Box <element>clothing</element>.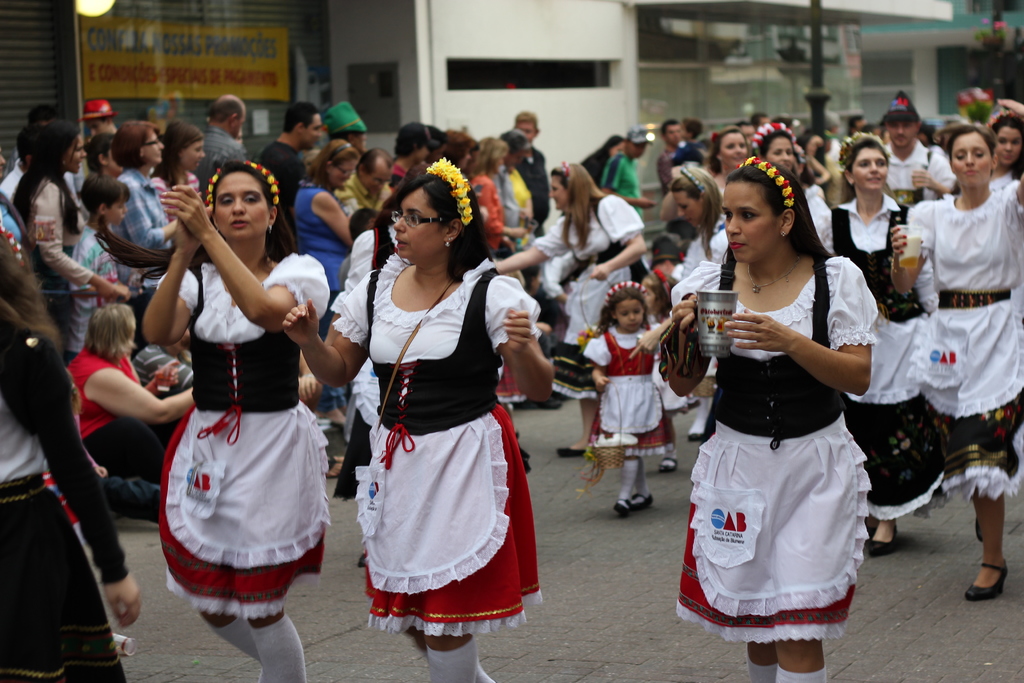
box=[337, 172, 393, 214].
